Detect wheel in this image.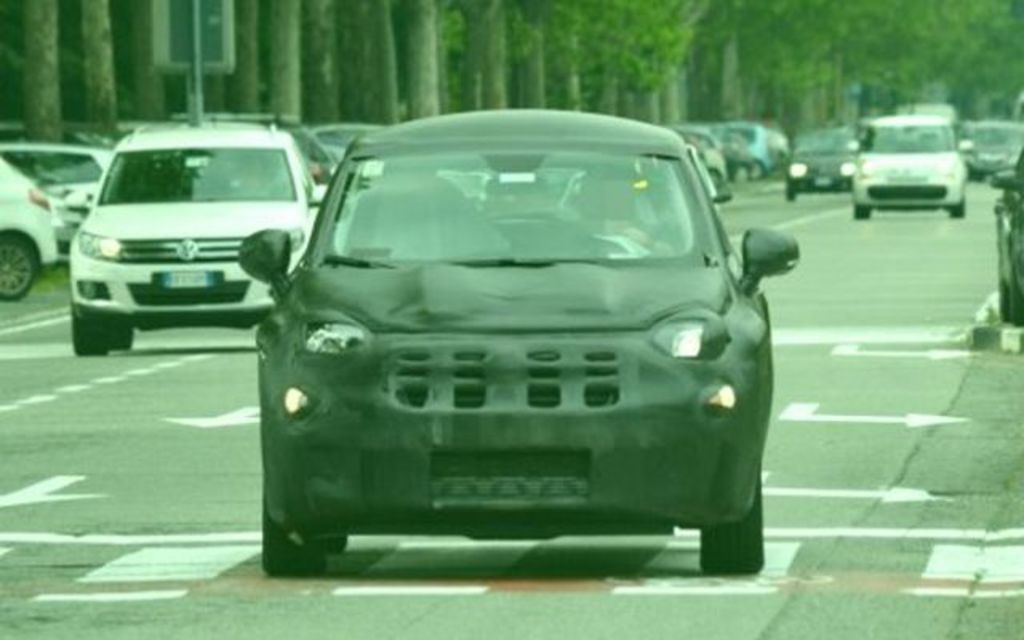
Detection: (left=106, top=325, right=134, bottom=349).
